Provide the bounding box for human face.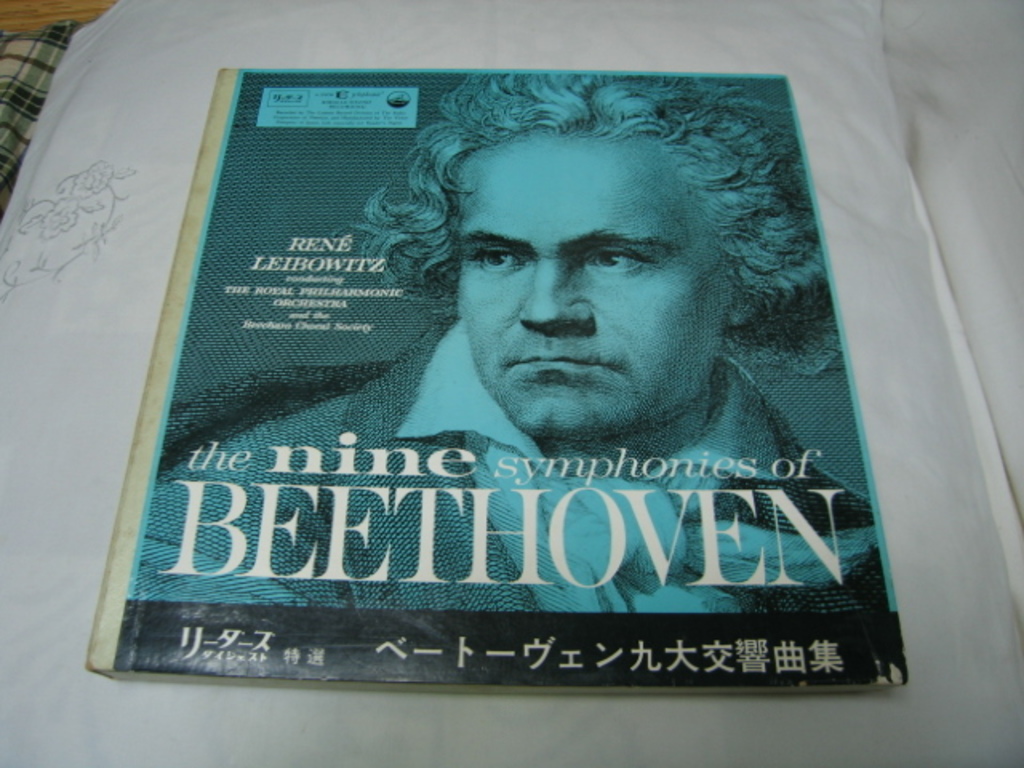
bbox=[434, 136, 736, 442].
